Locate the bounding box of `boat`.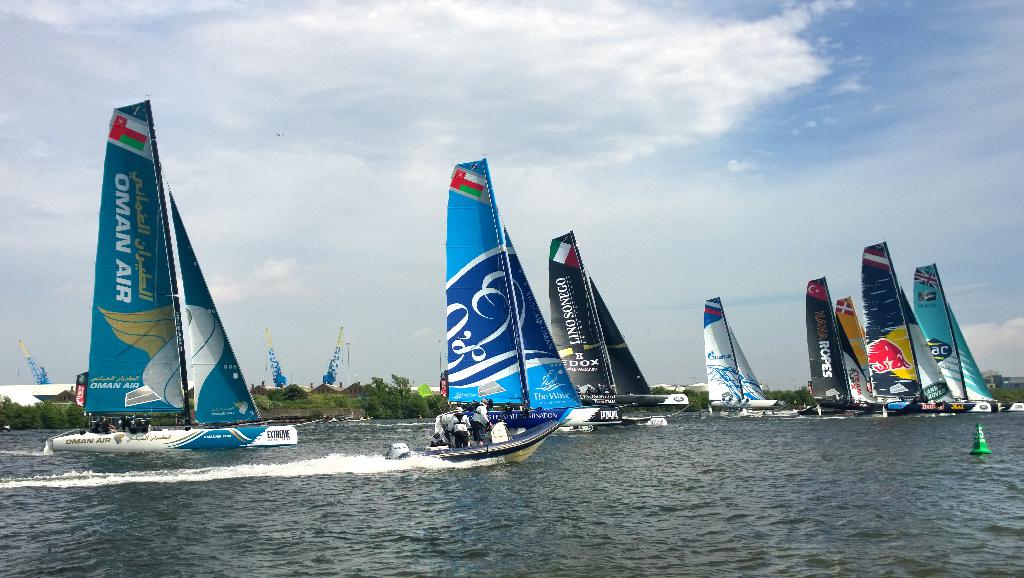
Bounding box: 70, 107, 306, 450.
